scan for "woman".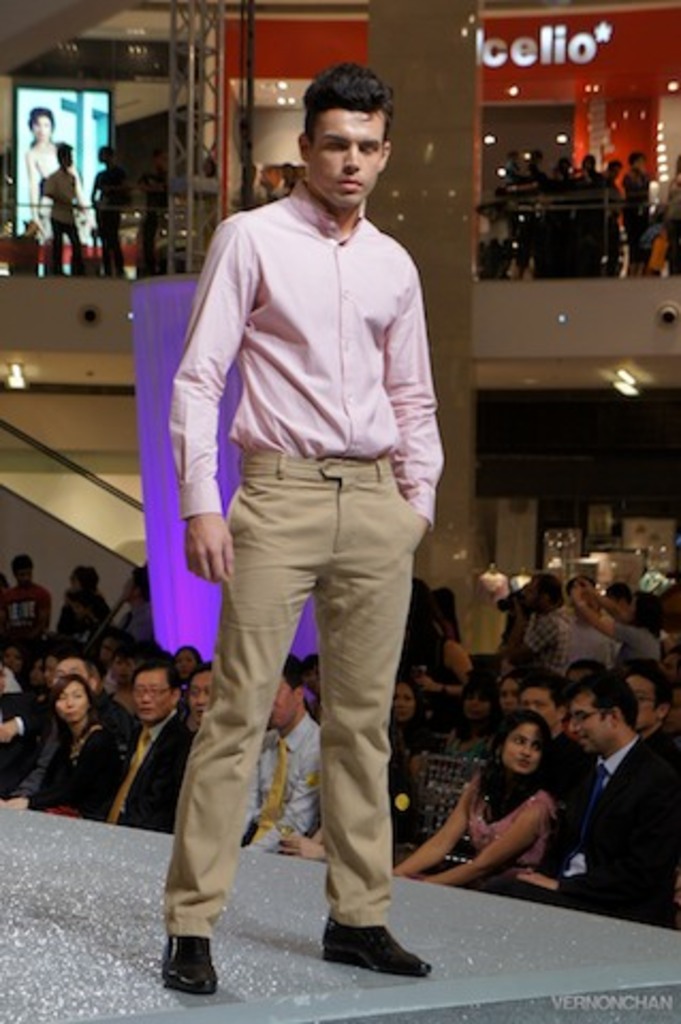
Scan result: [x1=171, y1=642, x2=205, y2=685].
